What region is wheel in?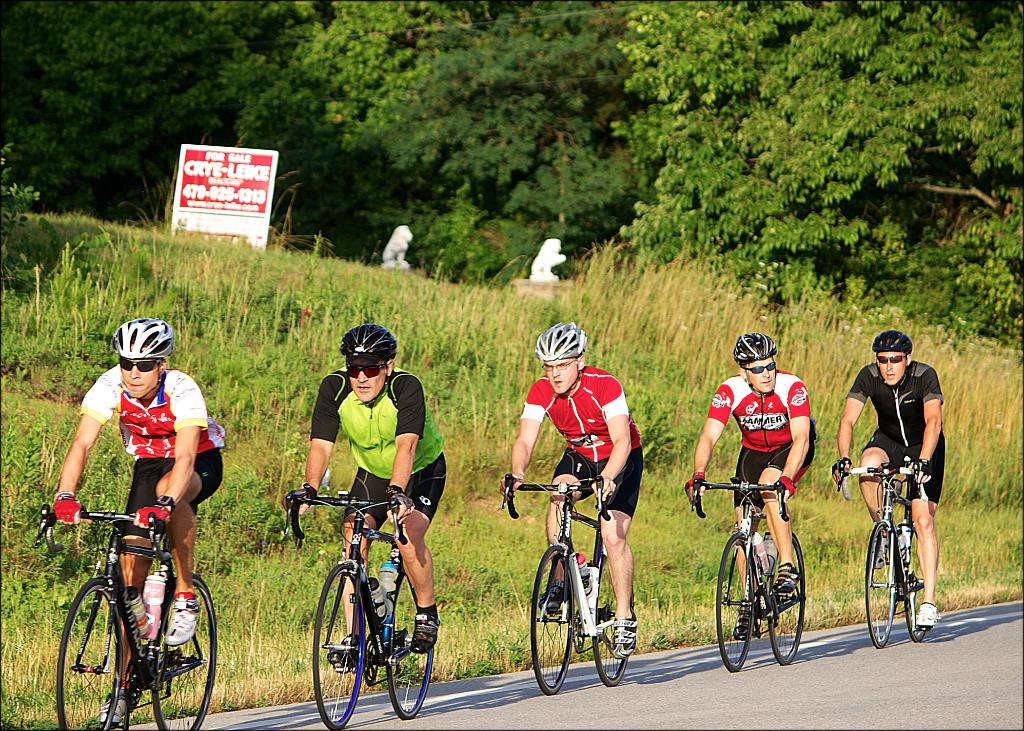
rect(311, 565, 364, 728).
